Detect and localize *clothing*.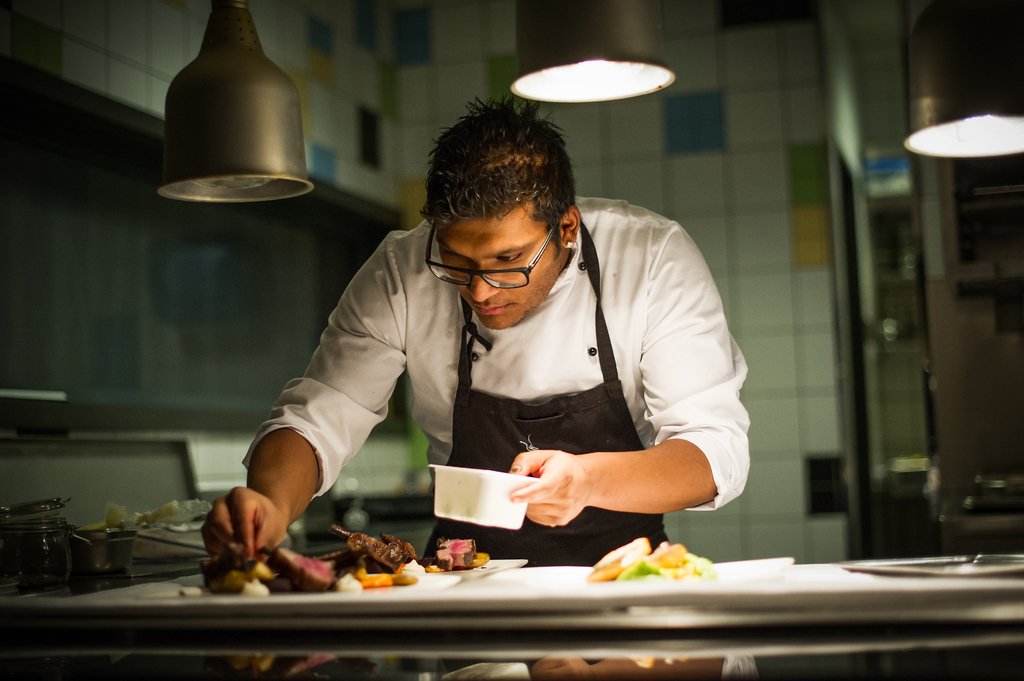
Localized at rect(291, 225, 761, 558).
